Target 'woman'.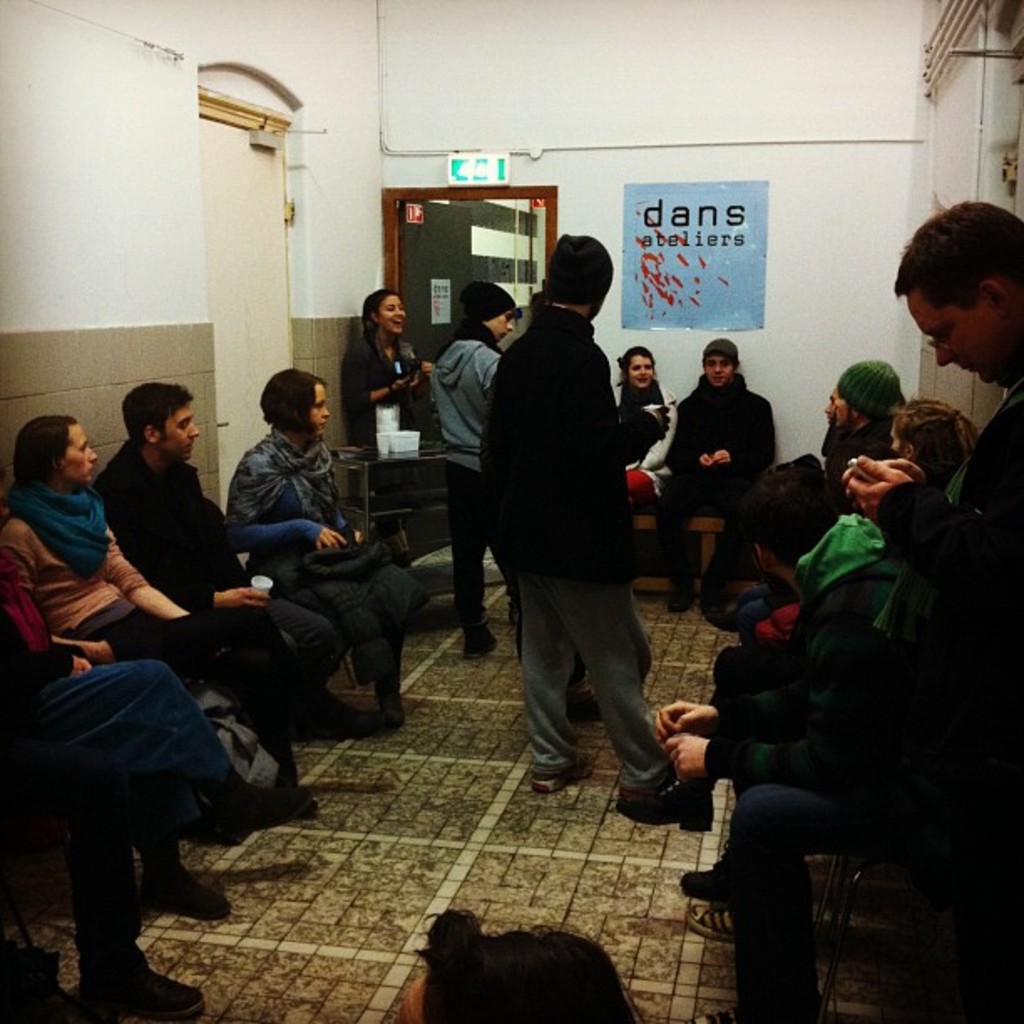
Target region: <bbox>609, 350, 684, 509</bbox>.
